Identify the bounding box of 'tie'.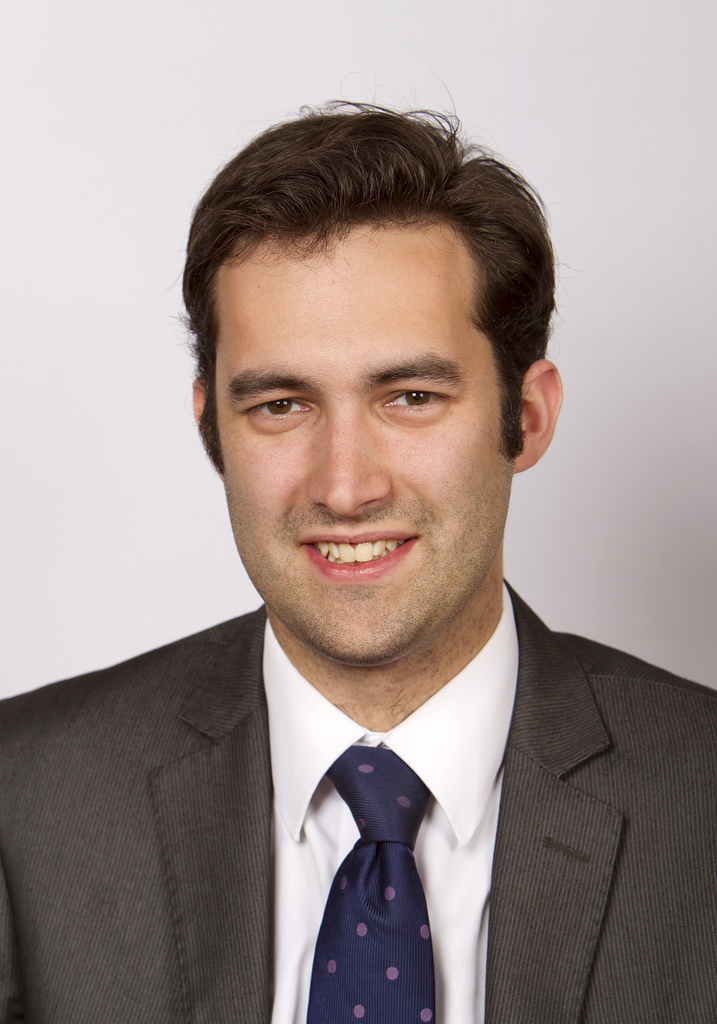
rect(299, 739, 439, 1023).
